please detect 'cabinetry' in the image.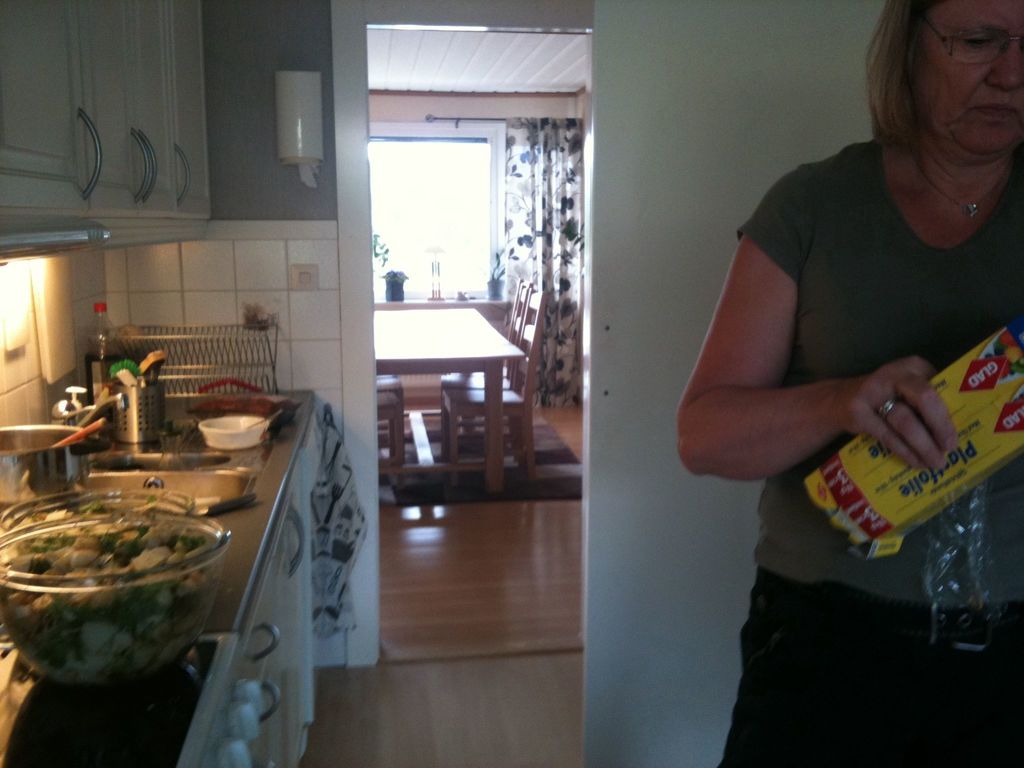
{"x1": 67, "y1": 0, "x2": 136, "y2": 225}.
